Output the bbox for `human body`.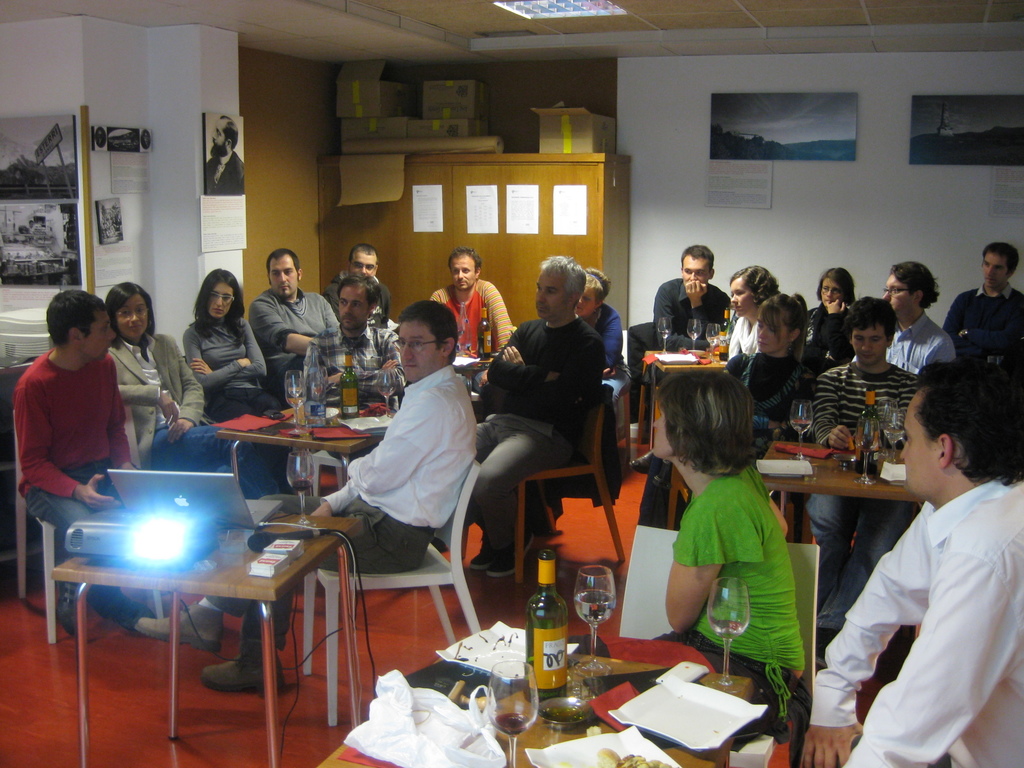
region(298, 328, 402, 373).
